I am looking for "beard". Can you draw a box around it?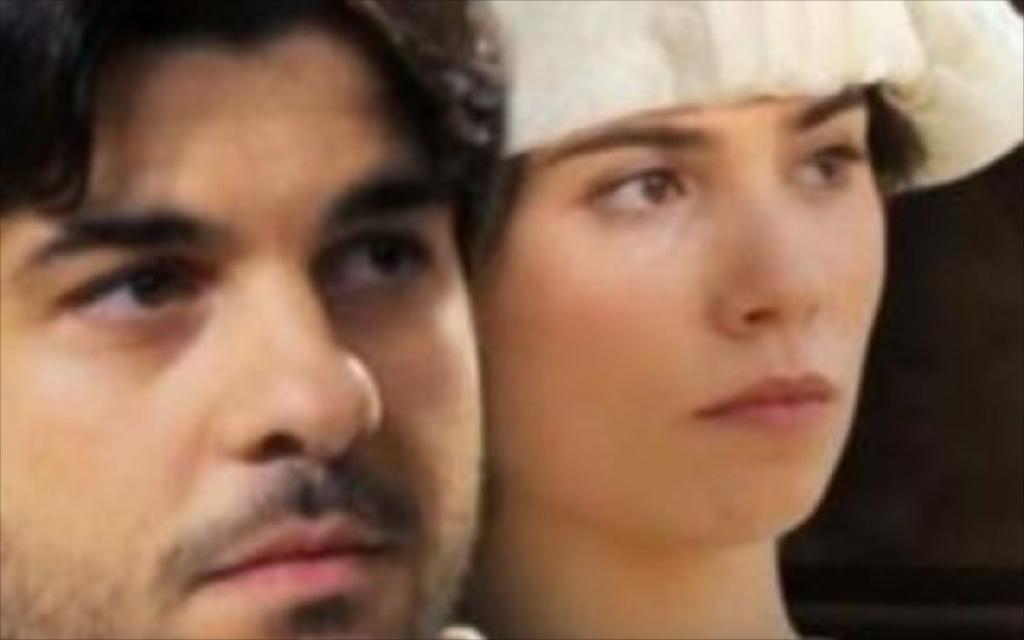
Sure, the bounding box is <bbox>0, 453, 486, 638</bbox>.
